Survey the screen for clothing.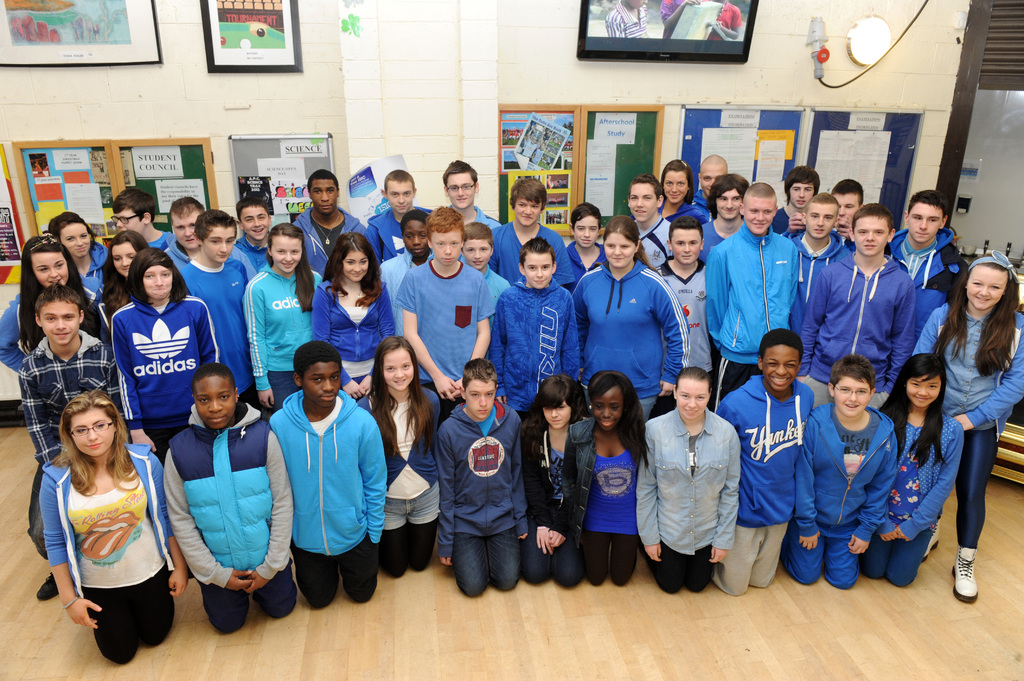
Survey found: x1=698, y1=225, x2=807, y2=396.
